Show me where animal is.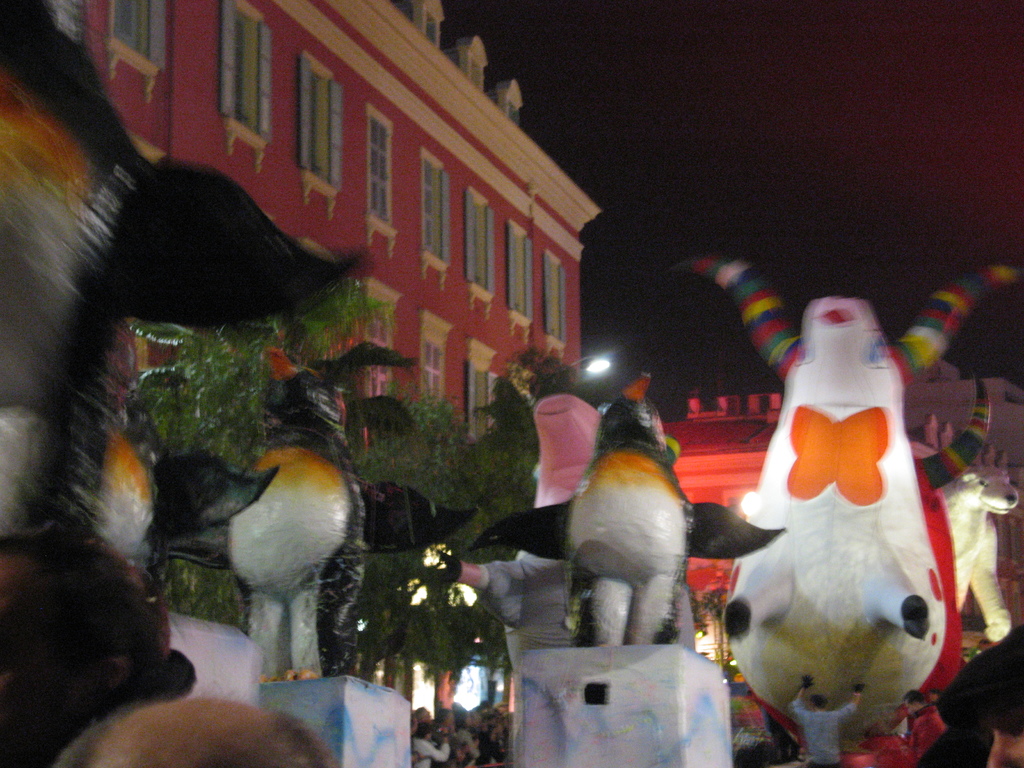
animal is at (470,373,788,643).
